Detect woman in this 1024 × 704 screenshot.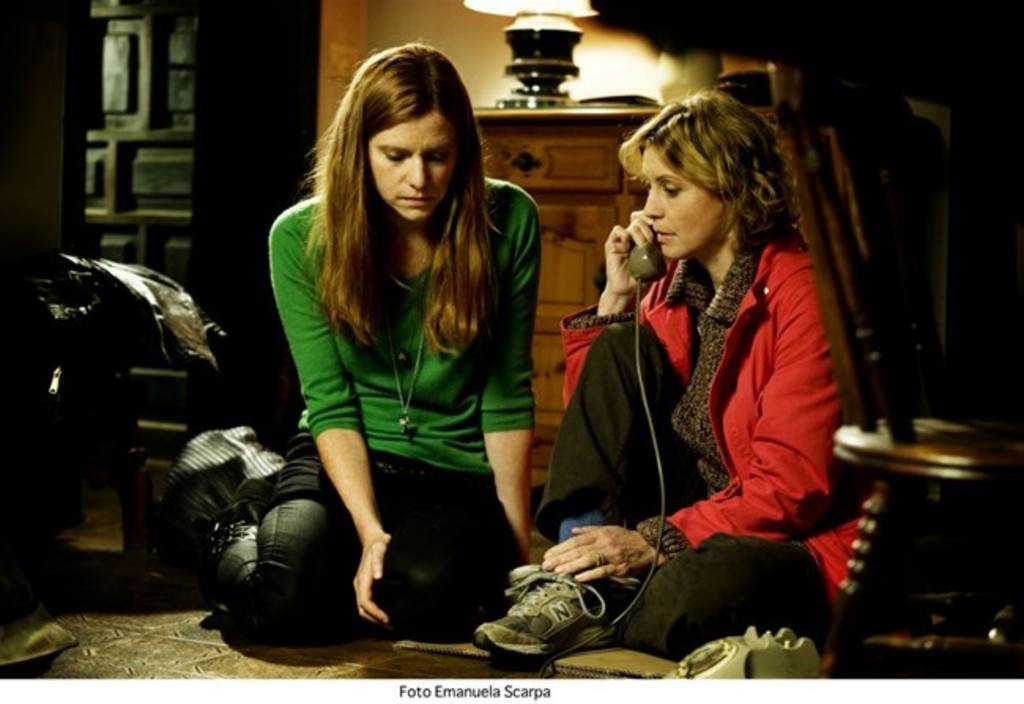
Detection: {"left": 460, "top": 80, "right": 890, "bottom": 654}.
